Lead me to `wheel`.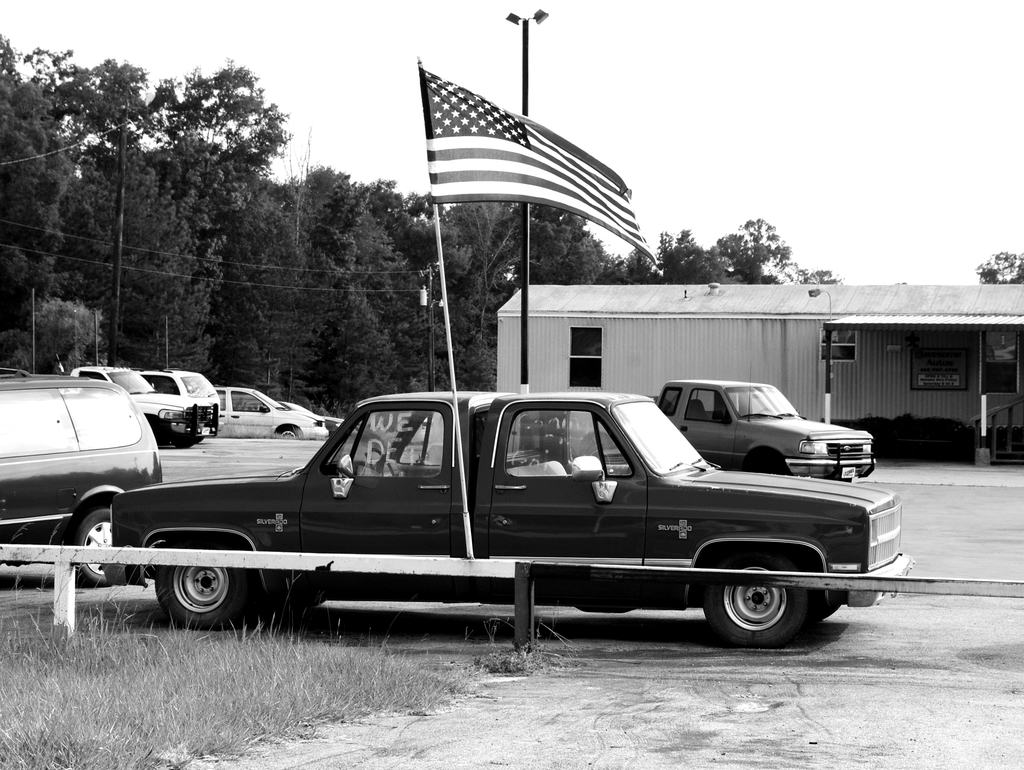
Lead to x1=174 y1=439 x2=199 y2=448.
